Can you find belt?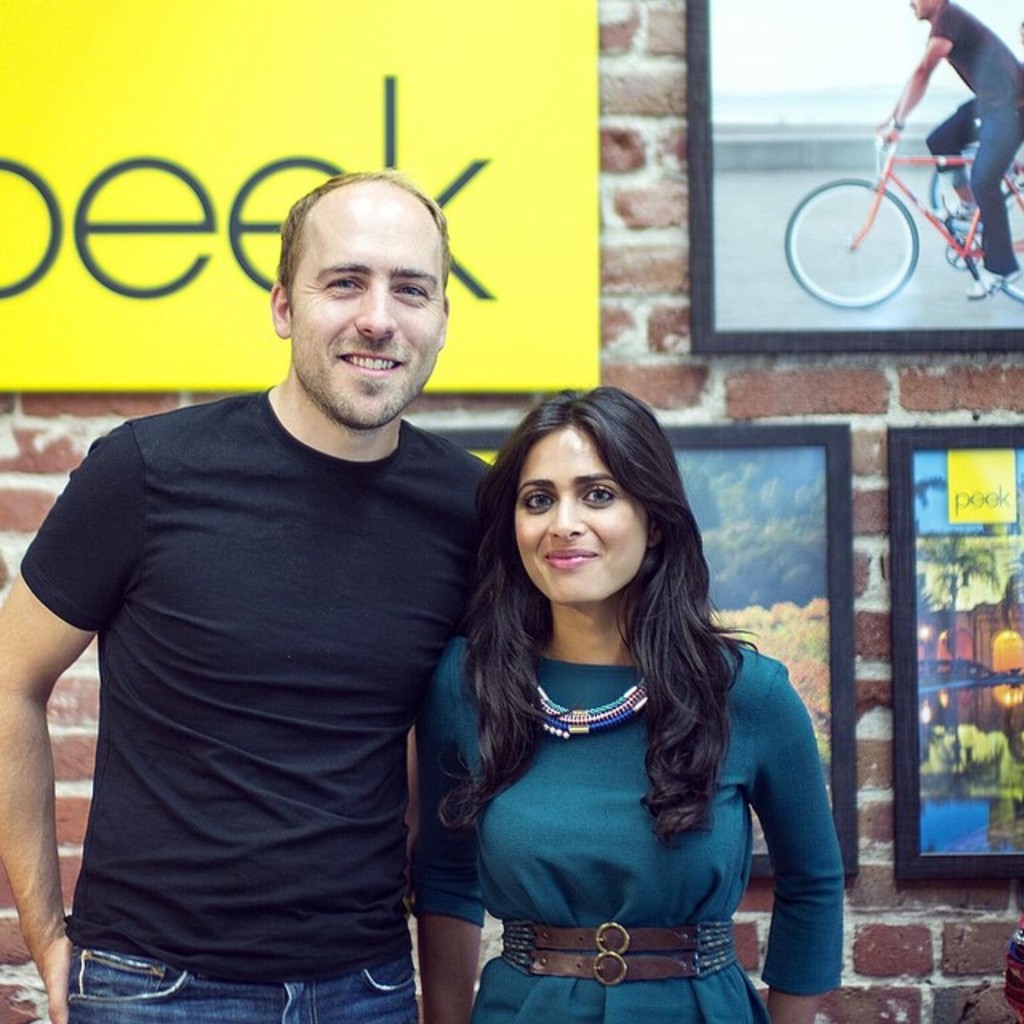
Yes, bounding box: BBox(472, 925, 739, 998).
